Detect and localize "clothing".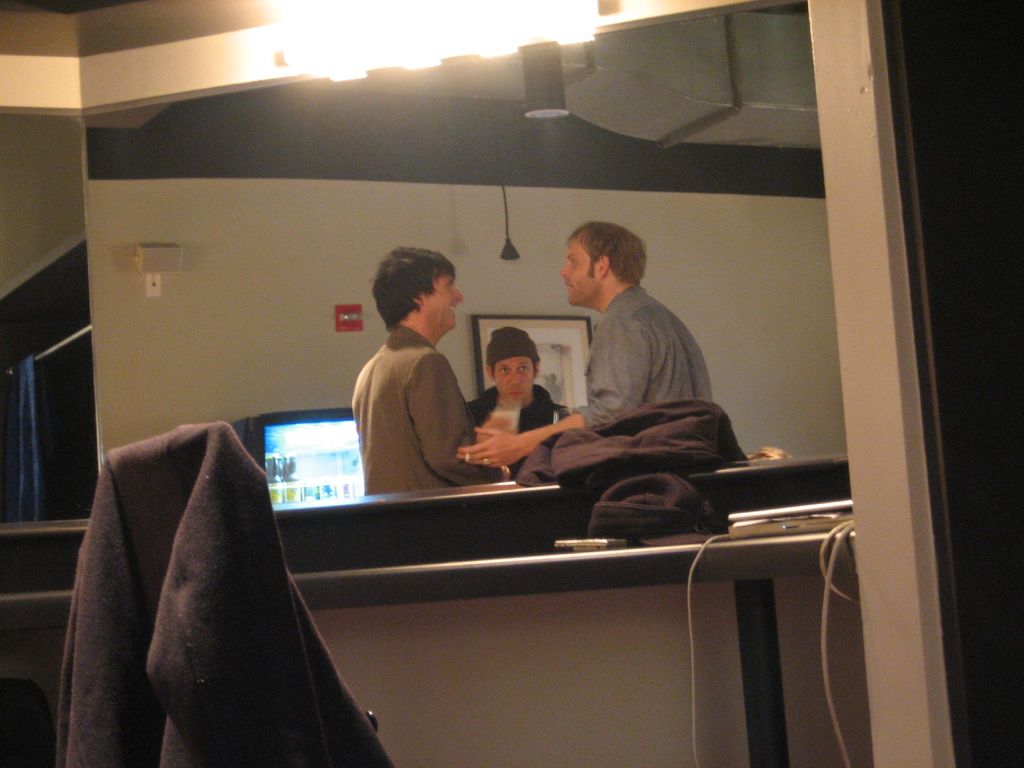
Localized at pyautogui.locateOnScreen(348, 298, 475, 513).
